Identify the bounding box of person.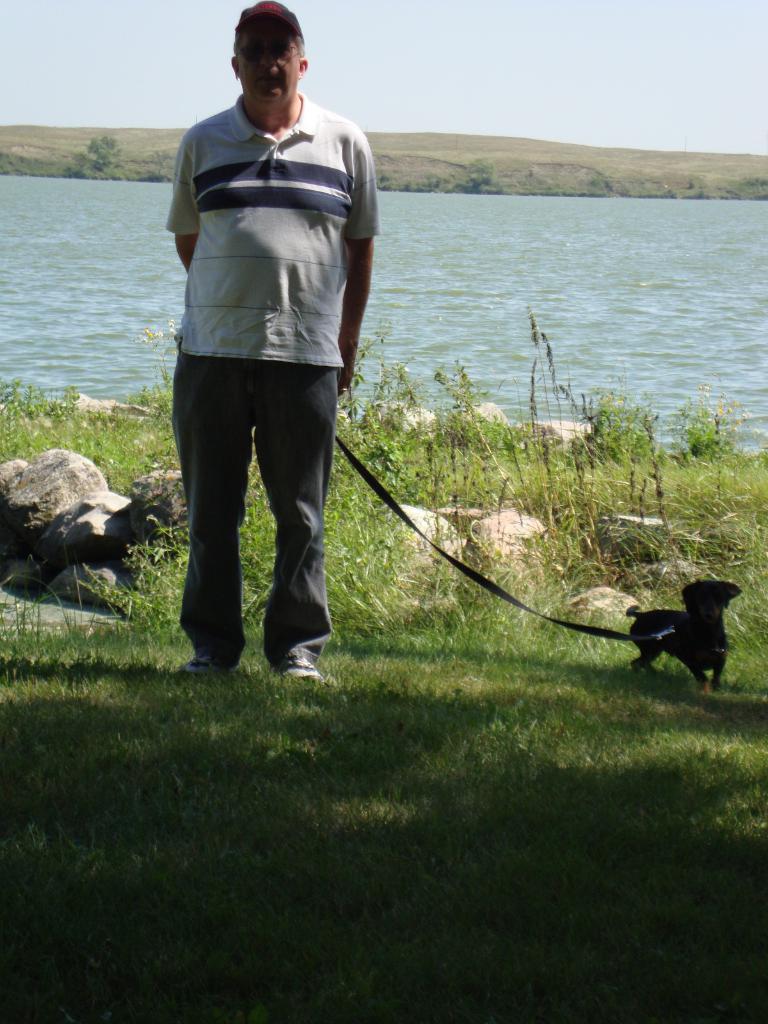
box=[163, 0, 378, 685].
